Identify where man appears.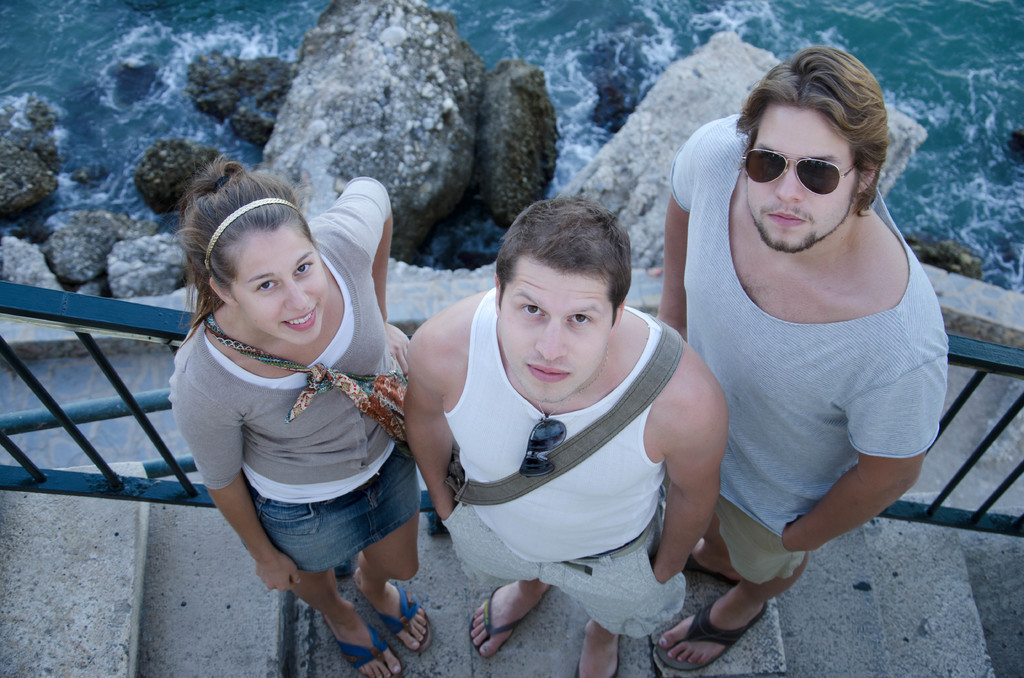
Appears at box=[656, 44, 954, 674].
